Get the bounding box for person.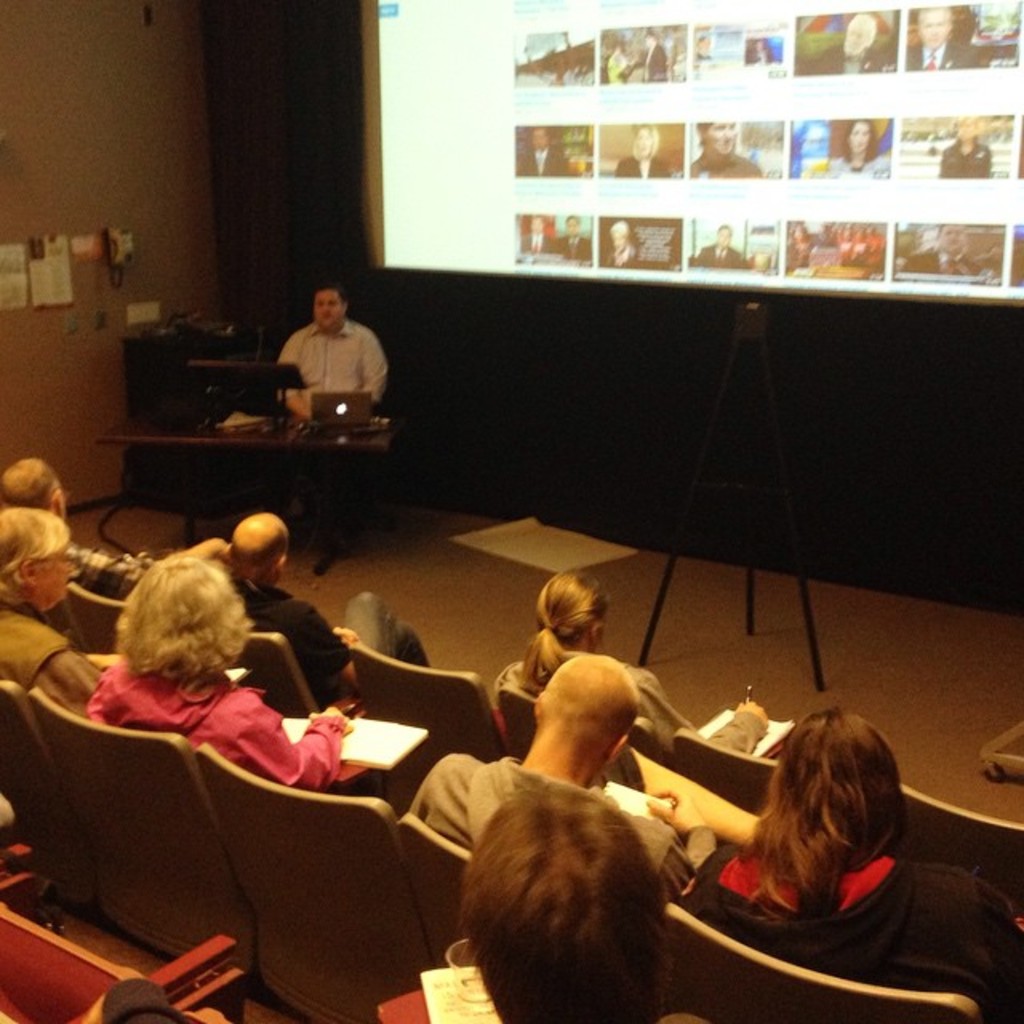
{"left": 490, "top": 562, "right": 781, "bottom": 763}.
